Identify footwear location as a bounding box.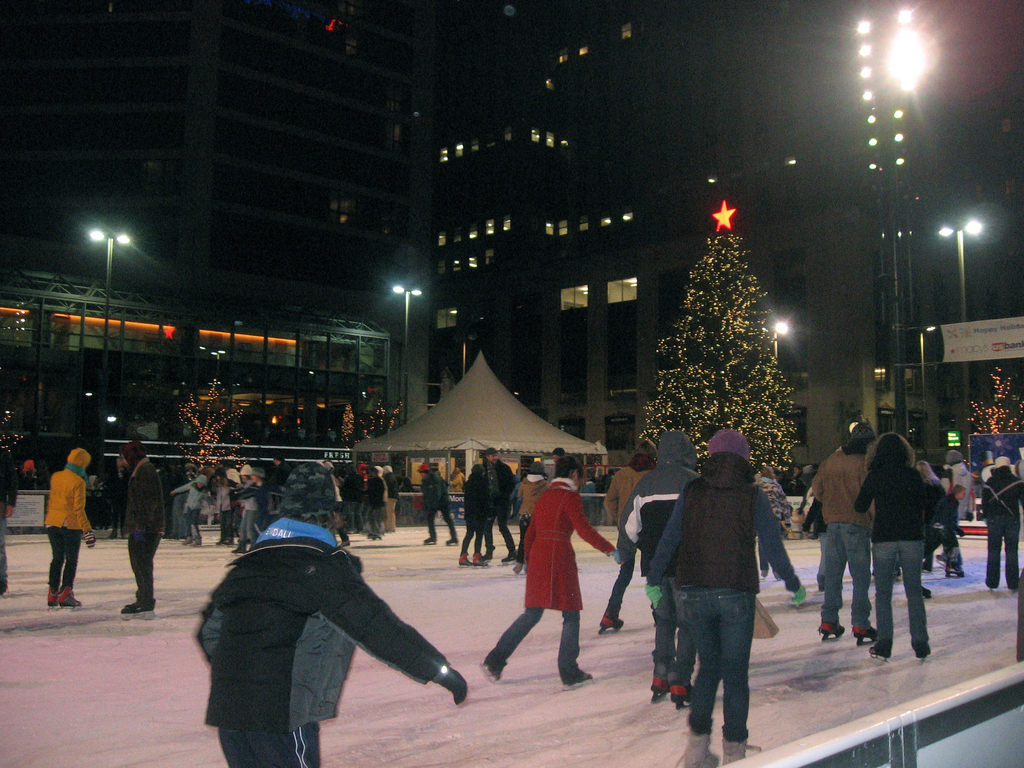
crop(867, 639, 893, 657).
